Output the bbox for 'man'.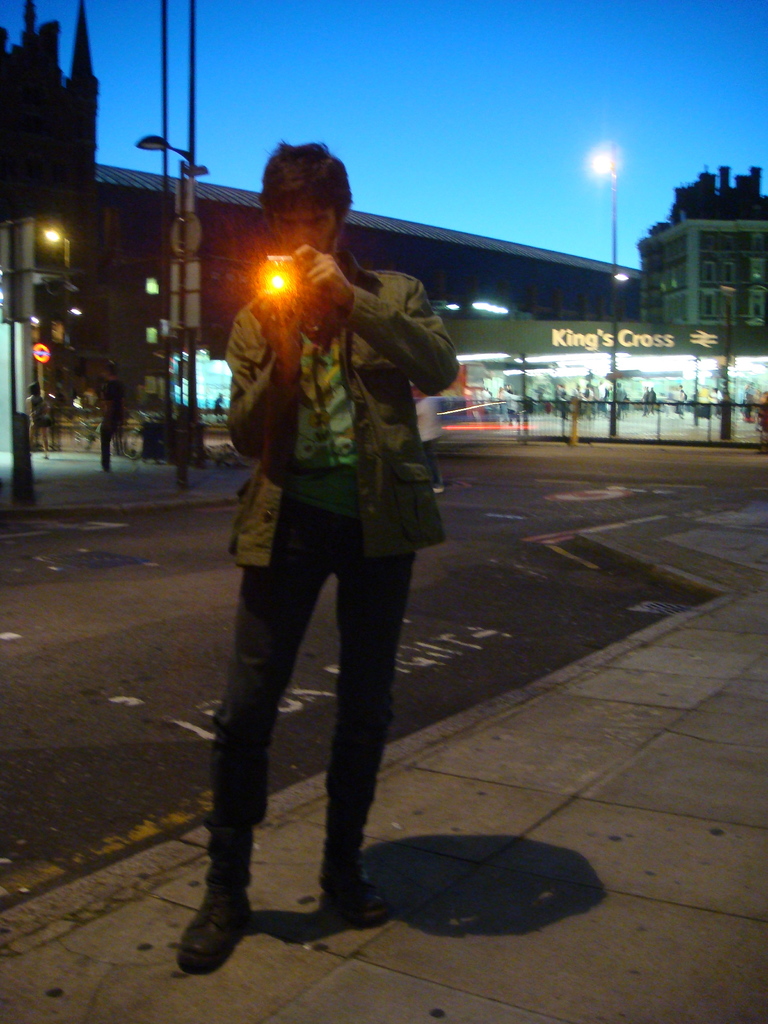
(x1=172, y1=136, x2=453, y2=964).
